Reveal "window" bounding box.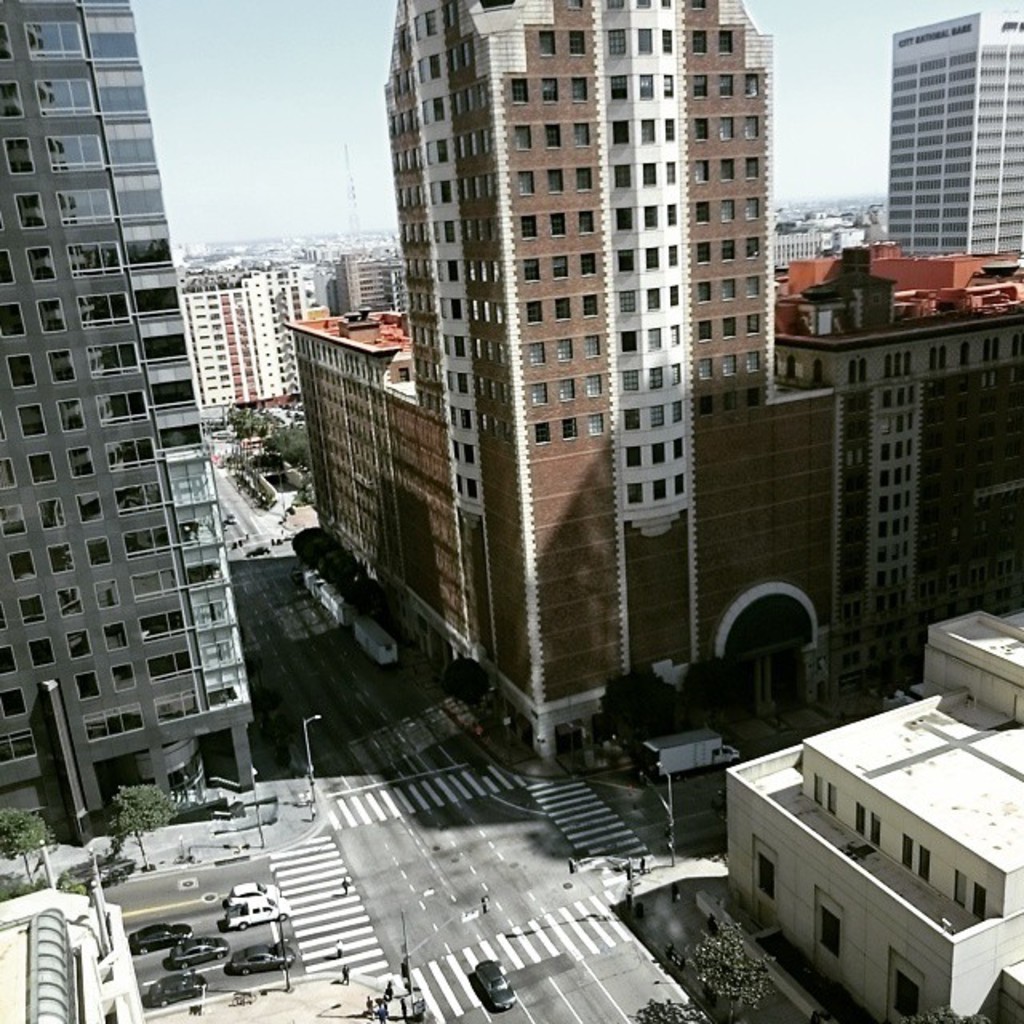
Revealed: (848,800,869,837).
